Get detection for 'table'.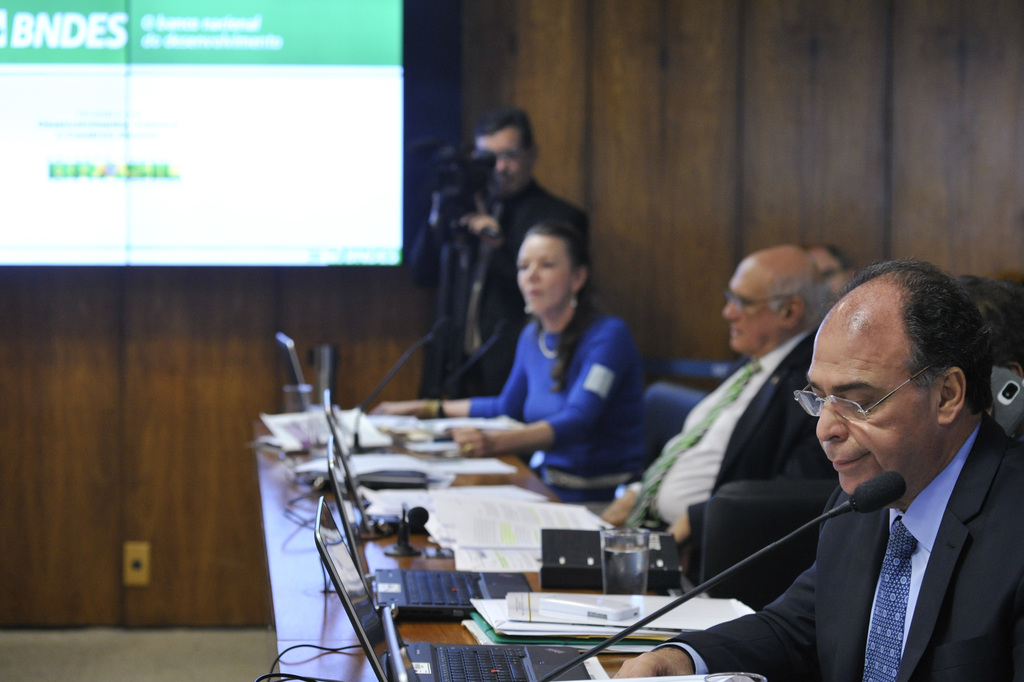
Detection: {"left": 207, "top": 405, "right": 736, "bottom": 645}.
